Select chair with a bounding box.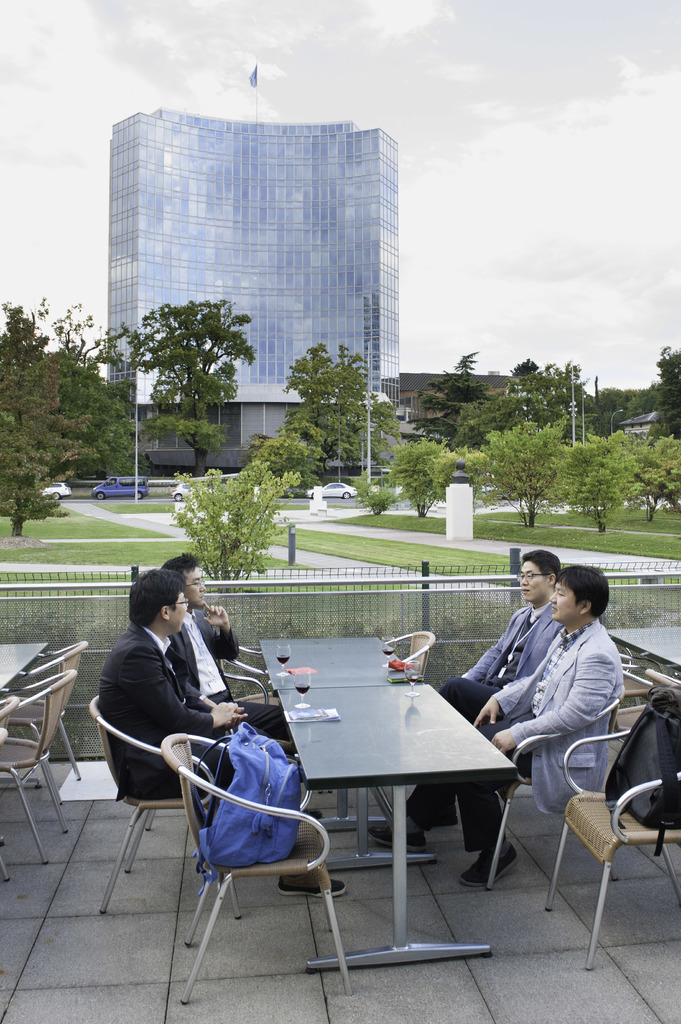
(88, 694, 221, 918).
